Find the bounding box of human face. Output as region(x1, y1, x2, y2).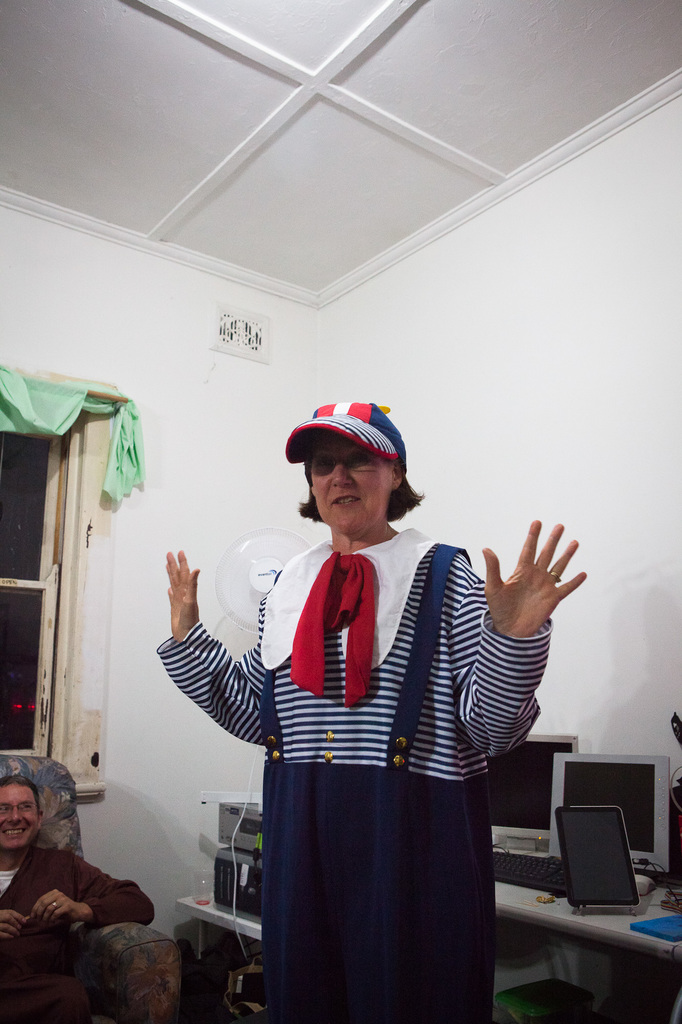
region(307, 433, 391, 533).
